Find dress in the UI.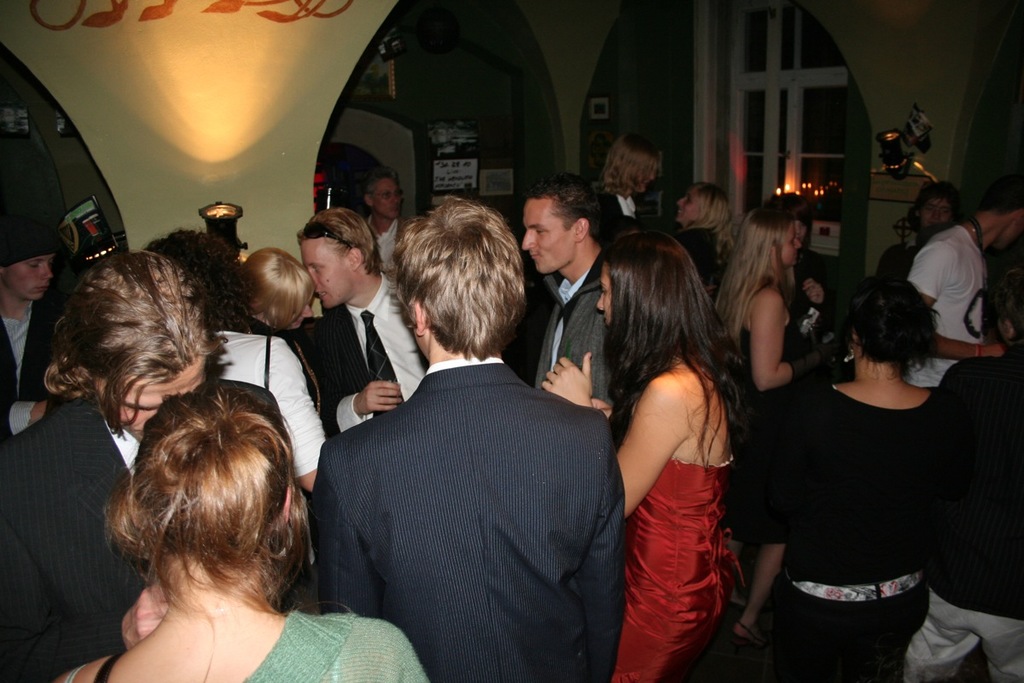
UI element at 727, 287, 809, 547.
